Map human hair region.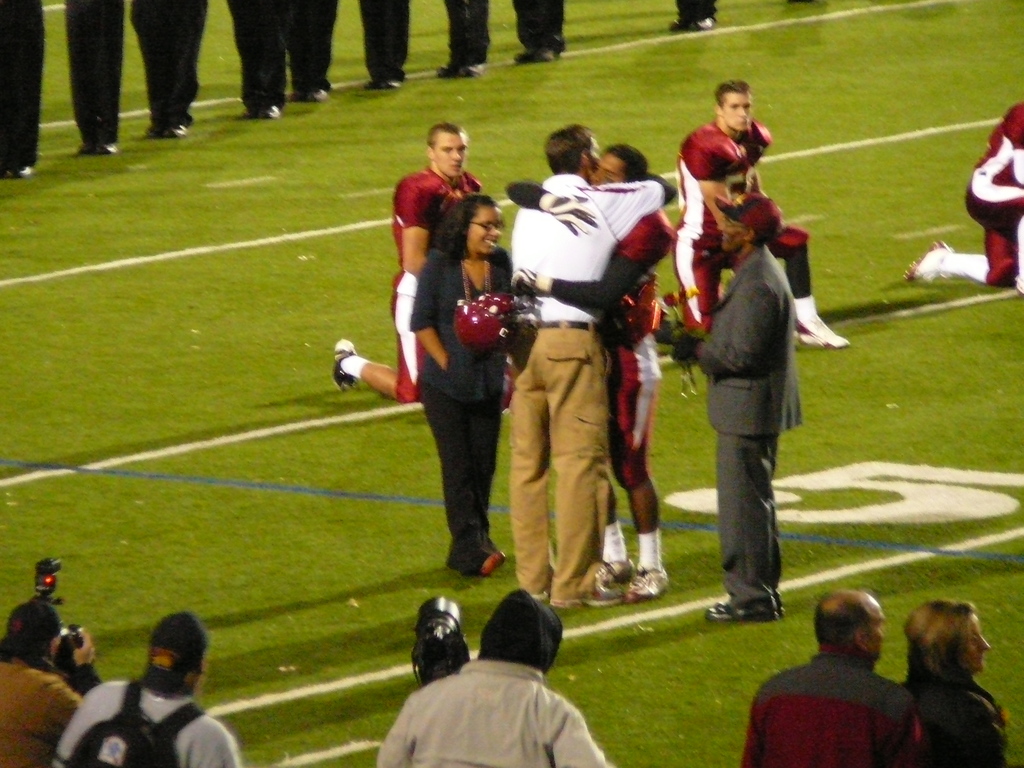
Mapped to bbox=(712, 76, 748, 108).
